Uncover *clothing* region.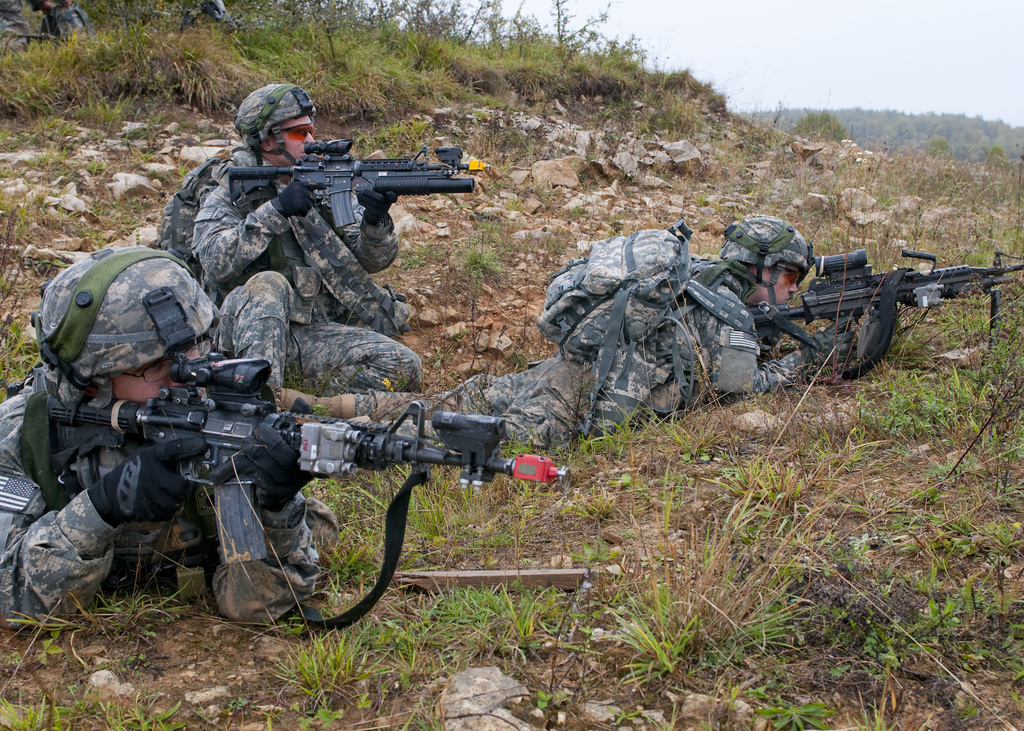
Uncovered: pyautogui.locateOnScreen(187, 137, 426, 428).
